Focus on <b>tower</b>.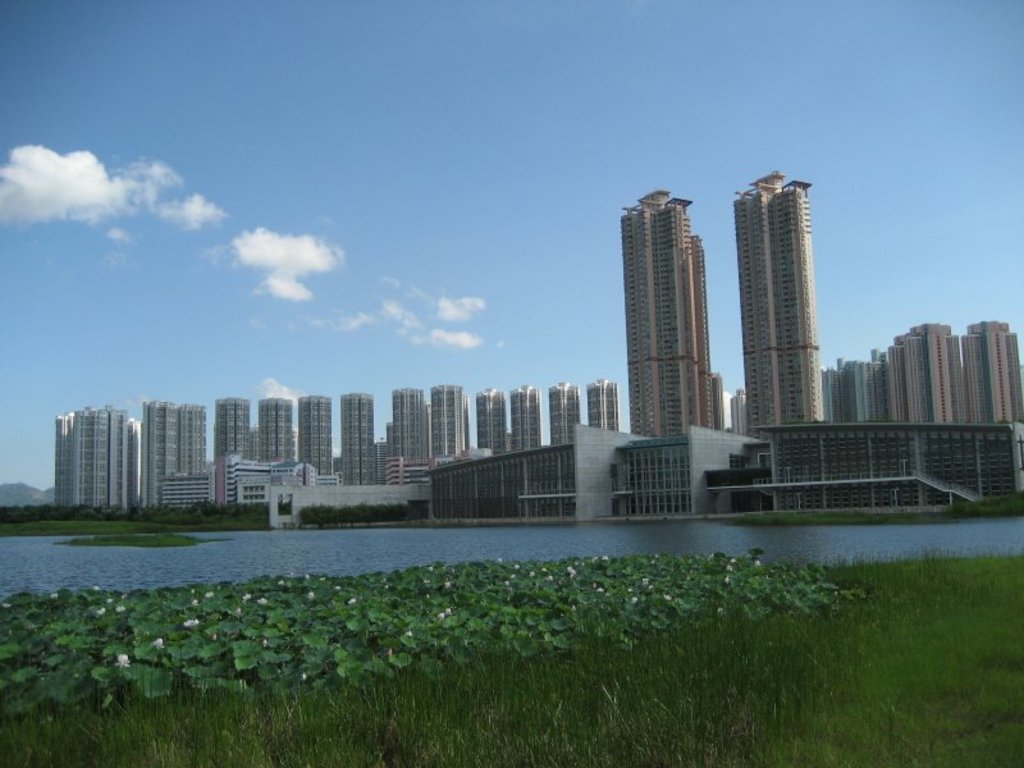
Focused at l=343, t=393, r=372, b=483.
